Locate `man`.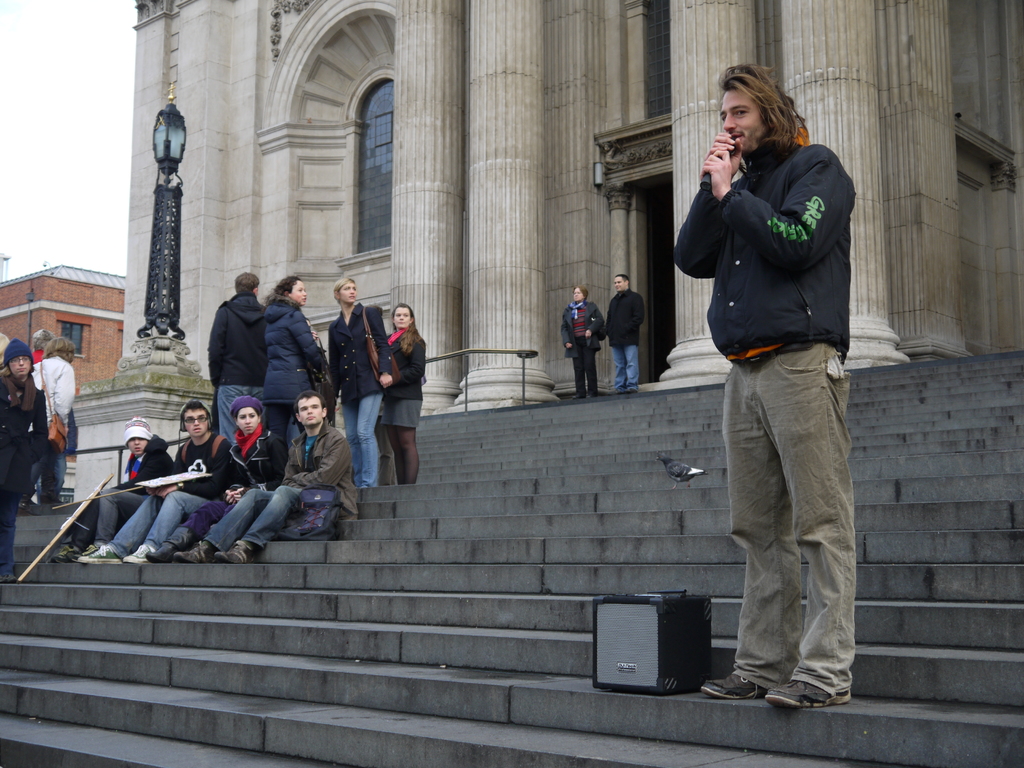
Bounding box: <region>205, 271, 267, 445</region>.
